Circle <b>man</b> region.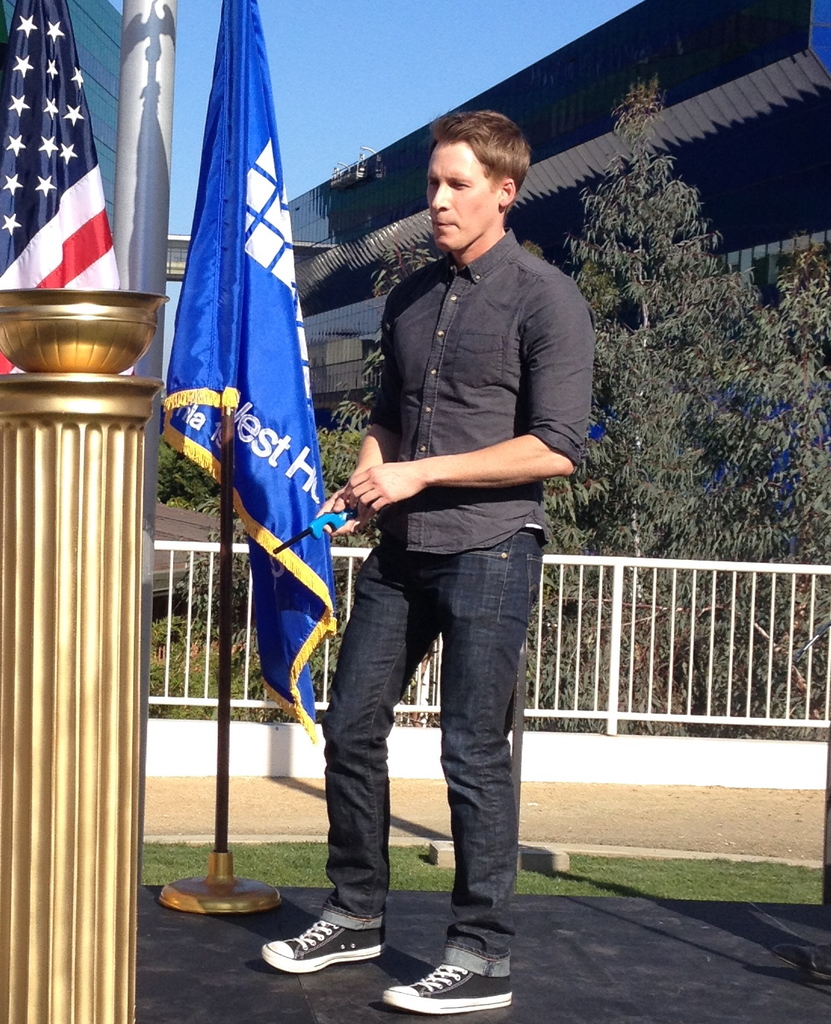
Region: select_region(290, 125, 595, 956).
